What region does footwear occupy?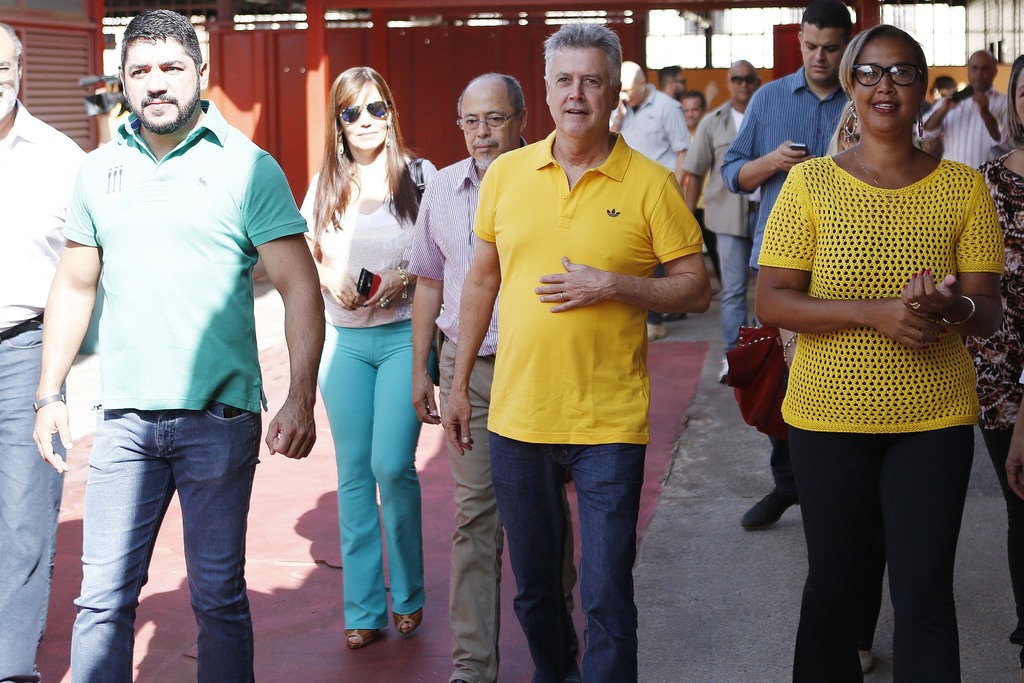
<region>399, 605, 425, 638</region>.
